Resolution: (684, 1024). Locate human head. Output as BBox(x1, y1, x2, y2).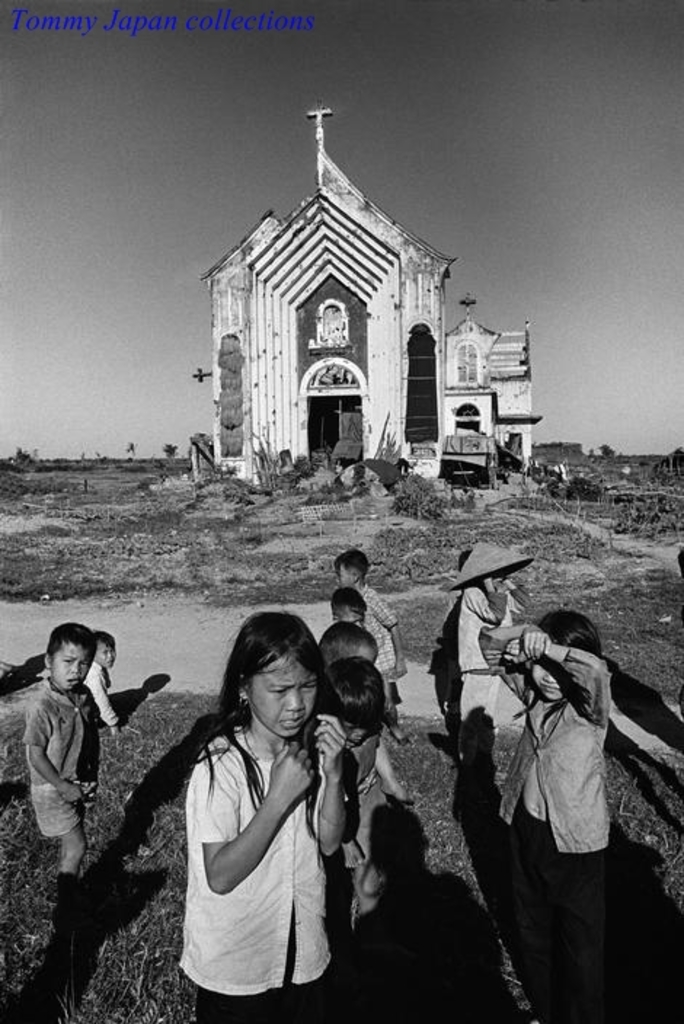
BBox(319, 656, 384, 746).
